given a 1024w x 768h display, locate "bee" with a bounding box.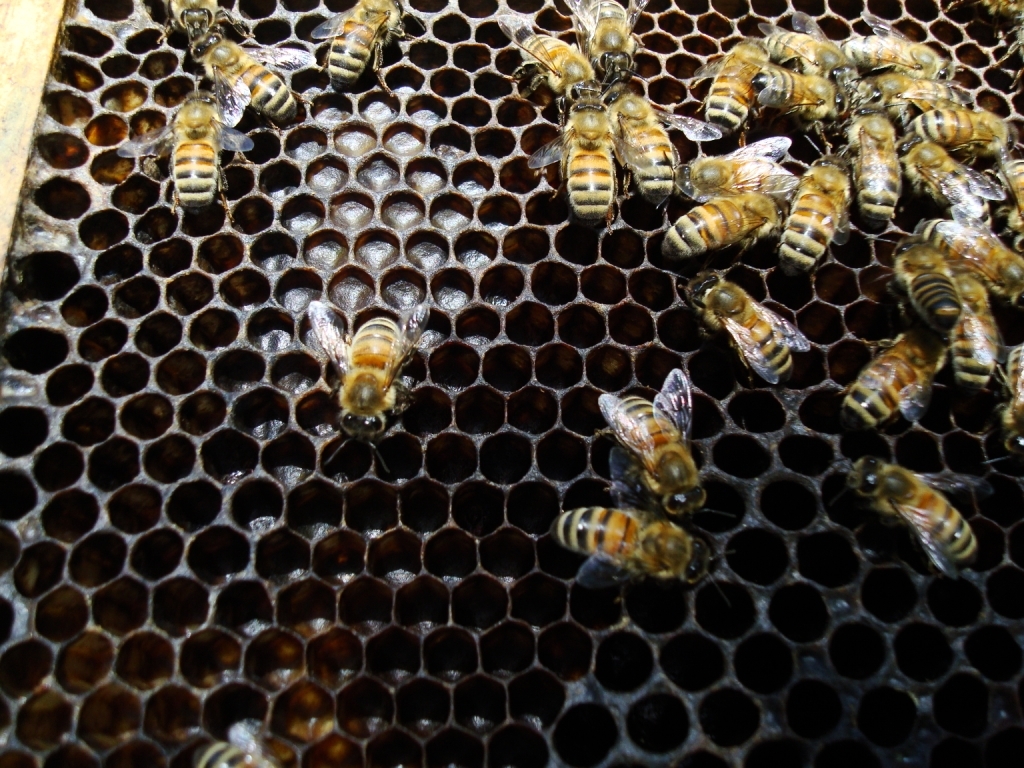
Located: <region>772, 138, 862, 272</region>.
